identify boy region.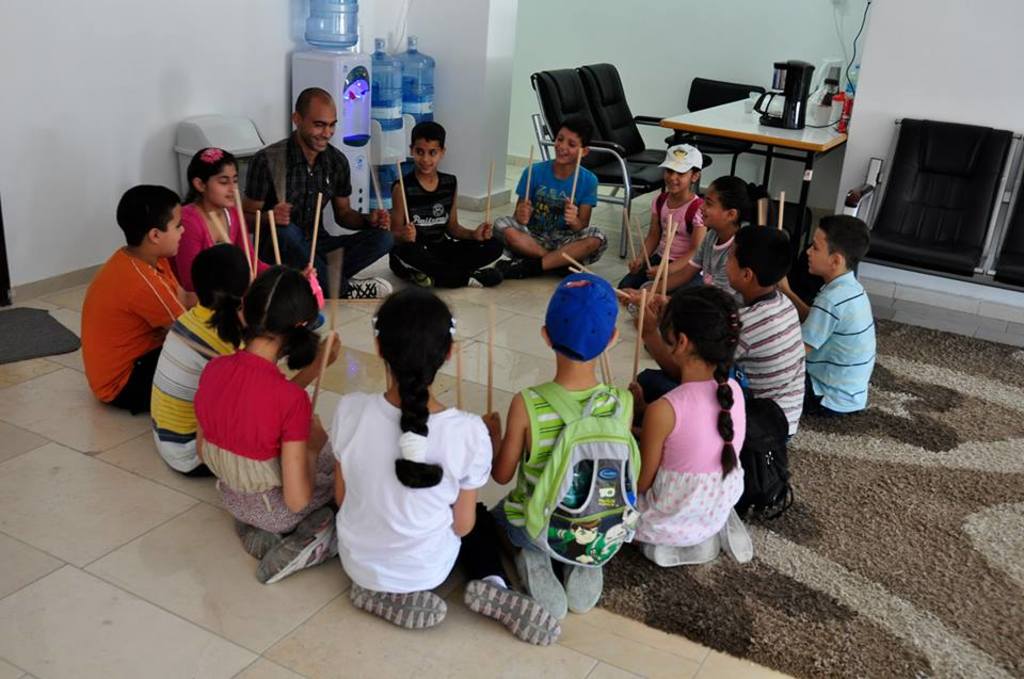
Region: Rect(803, 211, 875, 413).
